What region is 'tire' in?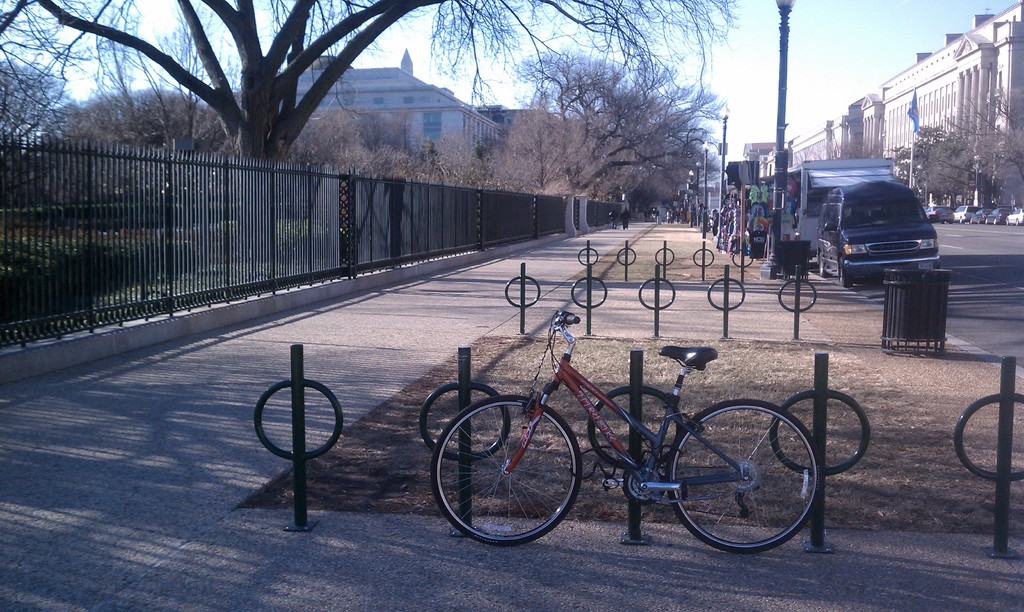
(837,254,852,287).
